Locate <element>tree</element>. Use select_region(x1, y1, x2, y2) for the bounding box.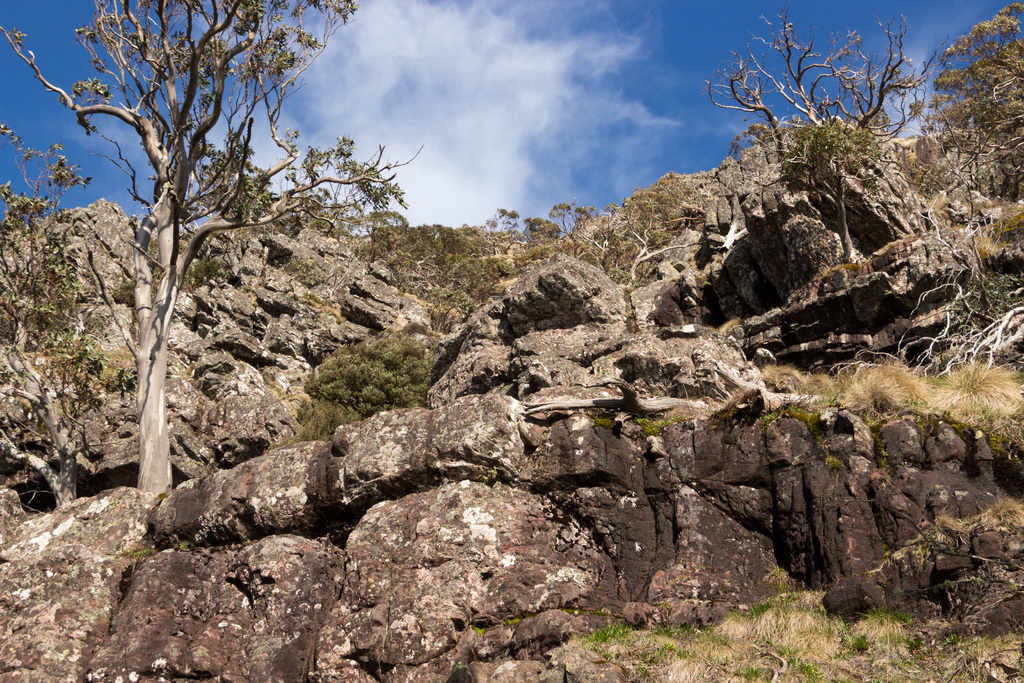
select_region(0, 126, 143, 516).
